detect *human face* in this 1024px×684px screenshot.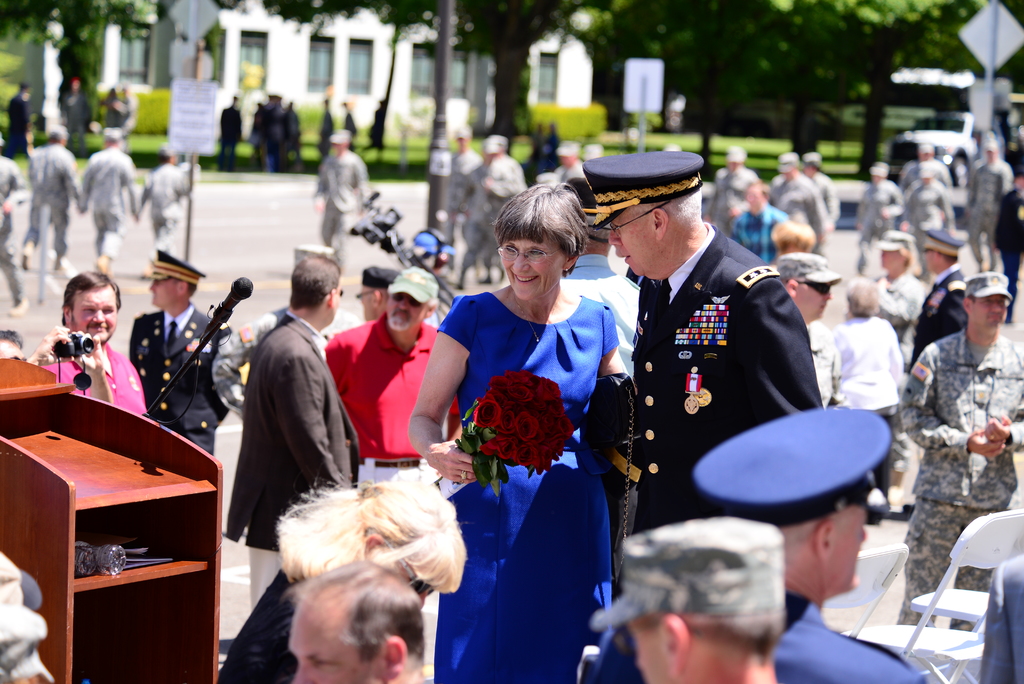
Detection: 970:295:1007:337.
